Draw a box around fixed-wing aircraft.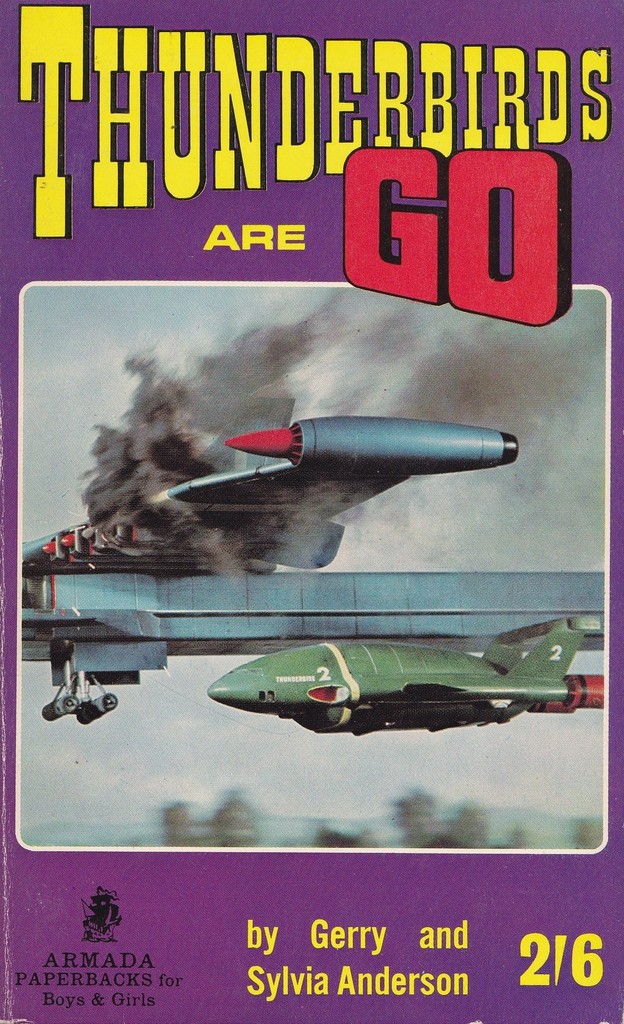
<region>199, 620, 599, 738</region>.
